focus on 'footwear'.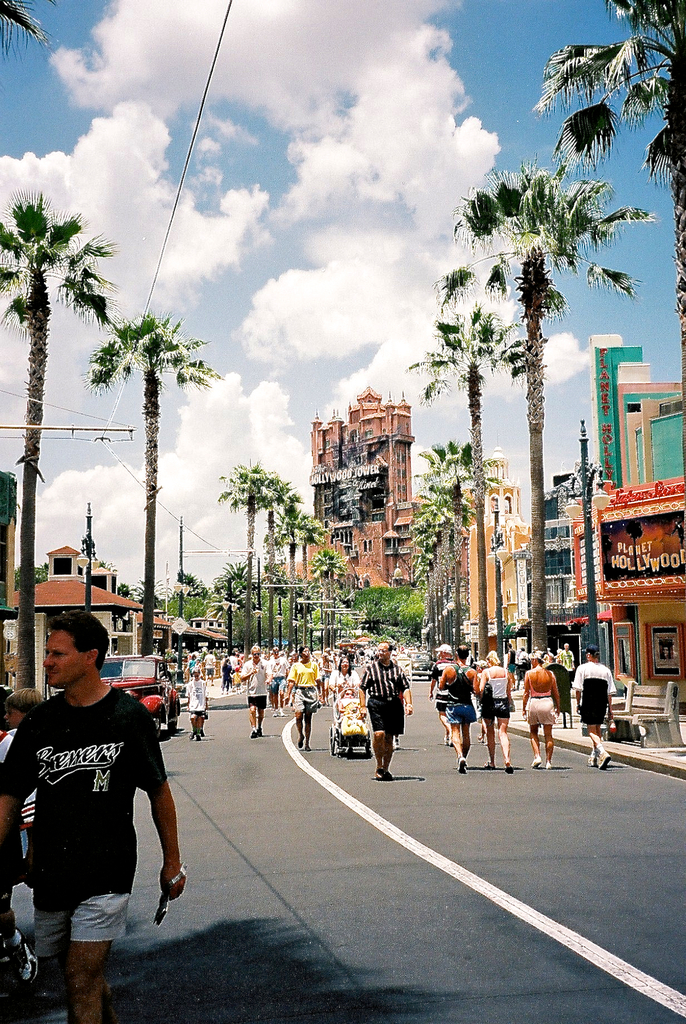
Focused at 191:732:194:739.
